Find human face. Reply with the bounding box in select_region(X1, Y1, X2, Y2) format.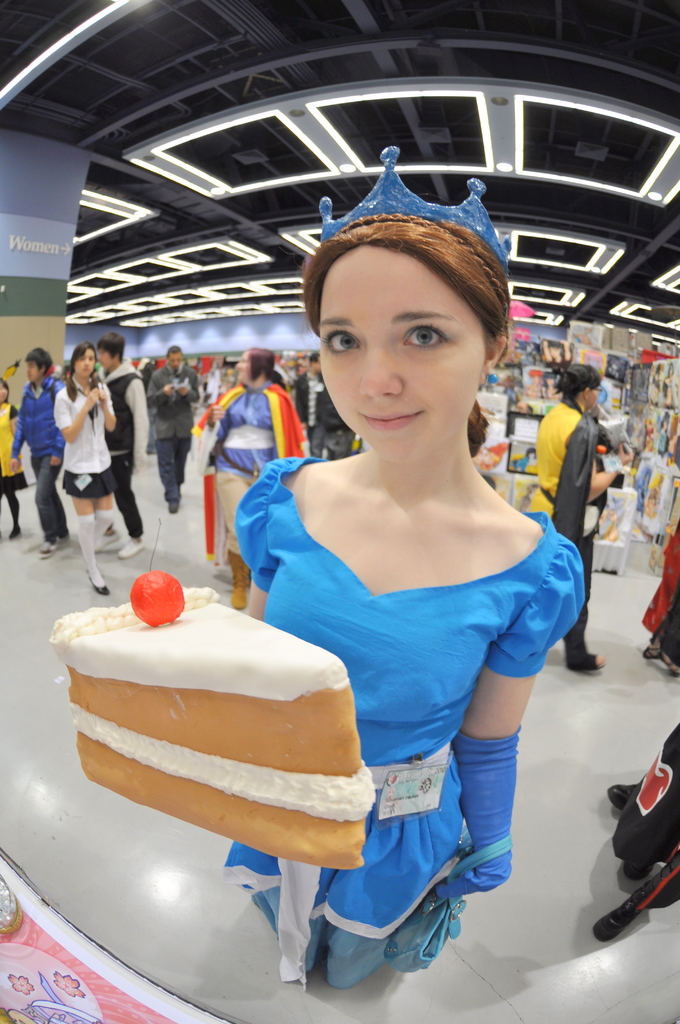
select_region(77, 350, 98, 380).
